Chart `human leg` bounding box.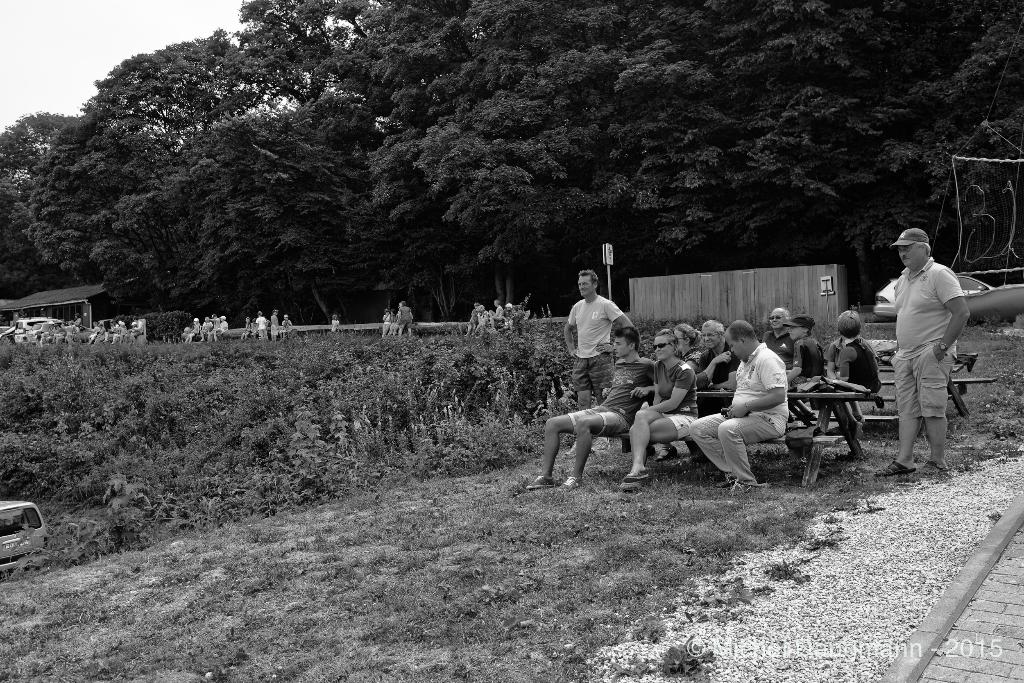
Charted: box=[627, 414, 691, 484].
